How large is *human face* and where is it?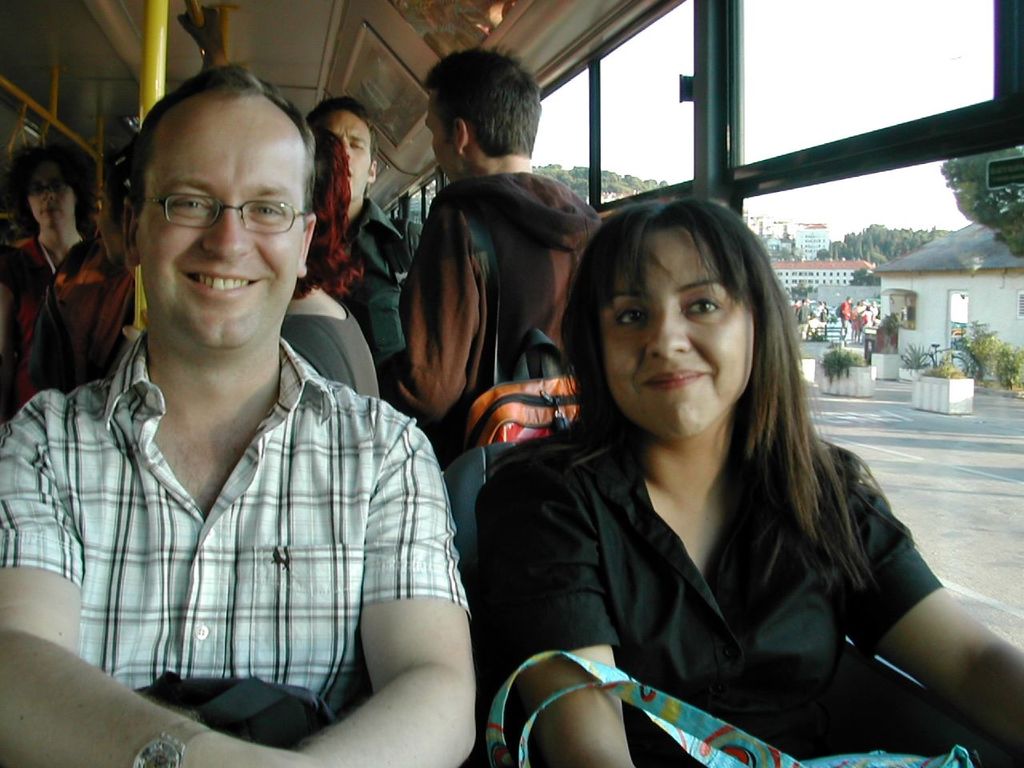
Bounding box: [318, 108, 370, 198].
